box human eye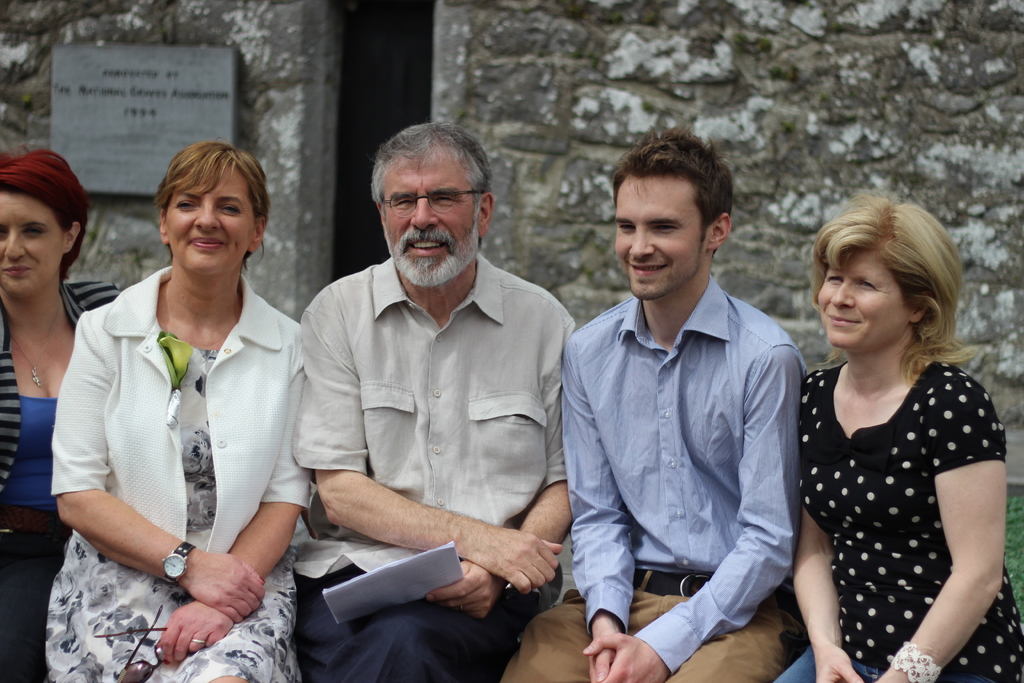
<bbox>433, 193, 452, 204</bbox>
